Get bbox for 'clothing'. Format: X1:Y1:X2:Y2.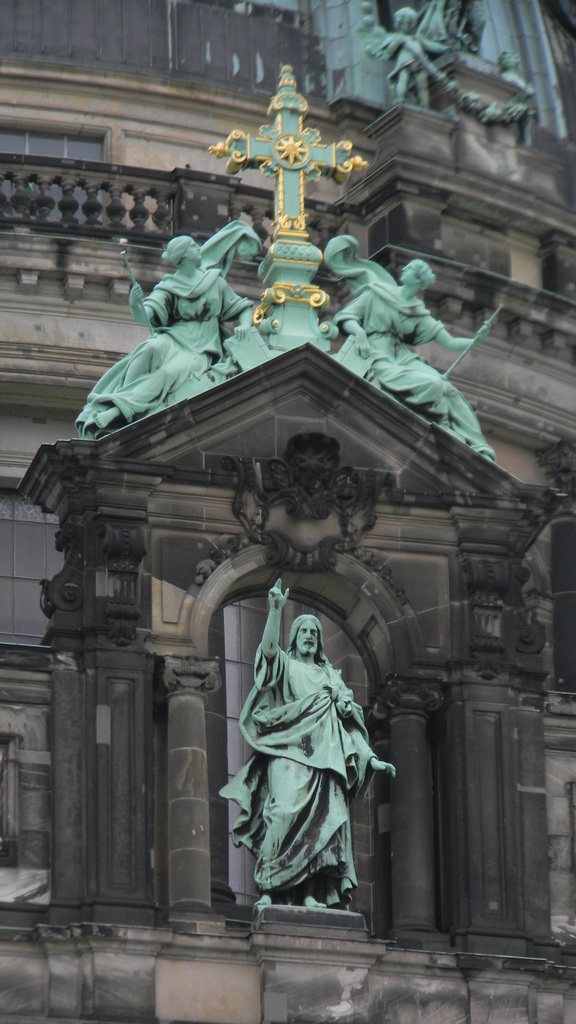
237:655:390:900.
